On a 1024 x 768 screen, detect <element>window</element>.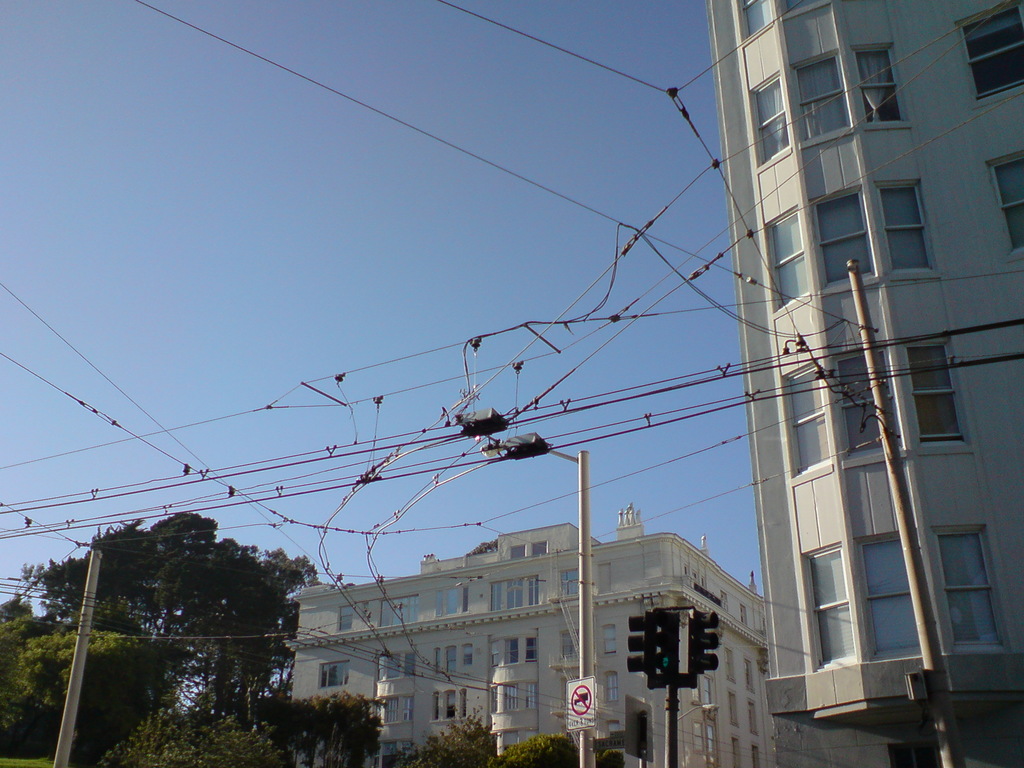
[left=489, top=680, right=538, bottom=715].
